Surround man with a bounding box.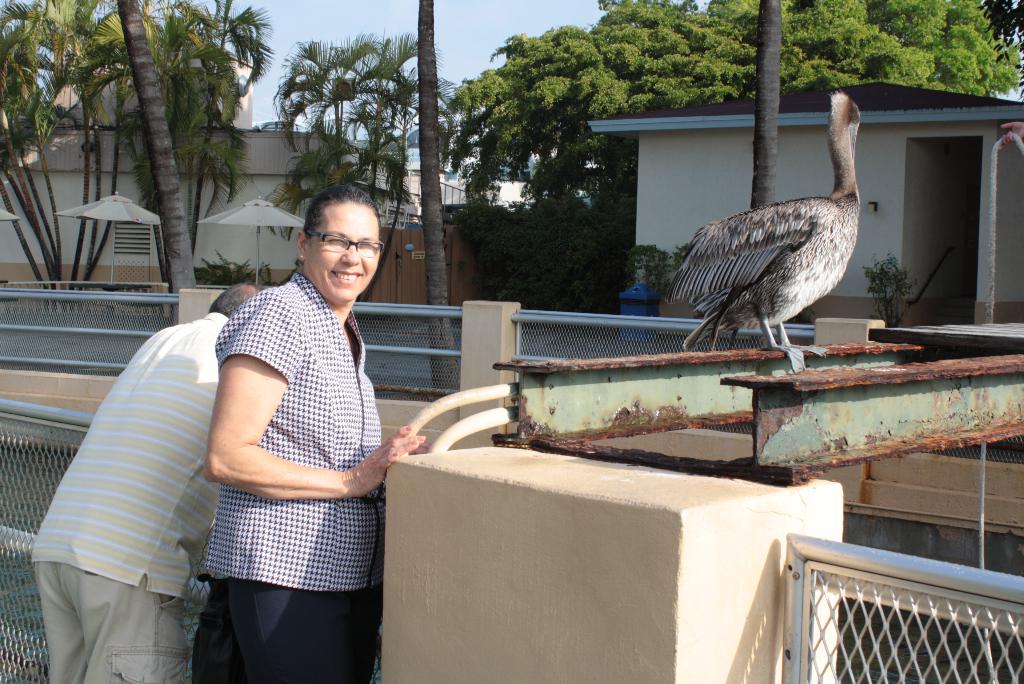
<bbox>157, 209, 401, 670</bbox>.
